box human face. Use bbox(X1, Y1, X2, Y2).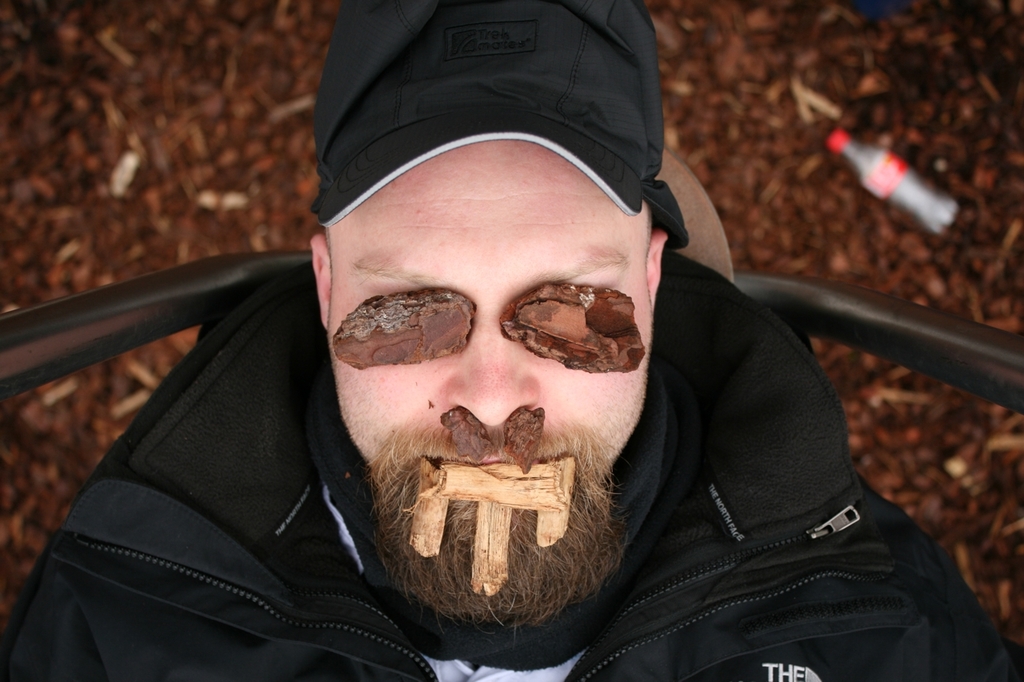
bbox(328, 142, 651, 495).
